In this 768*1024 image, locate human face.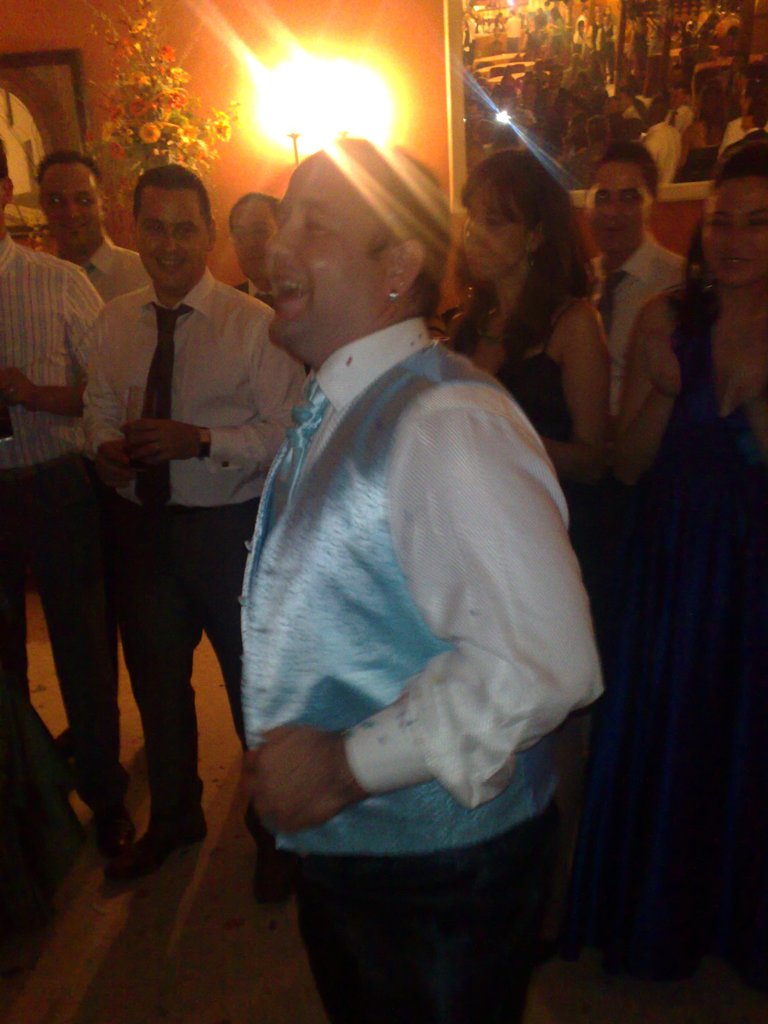
Bounding box: pyautogui.locateOnScreen(616, 92, 639, 113).
